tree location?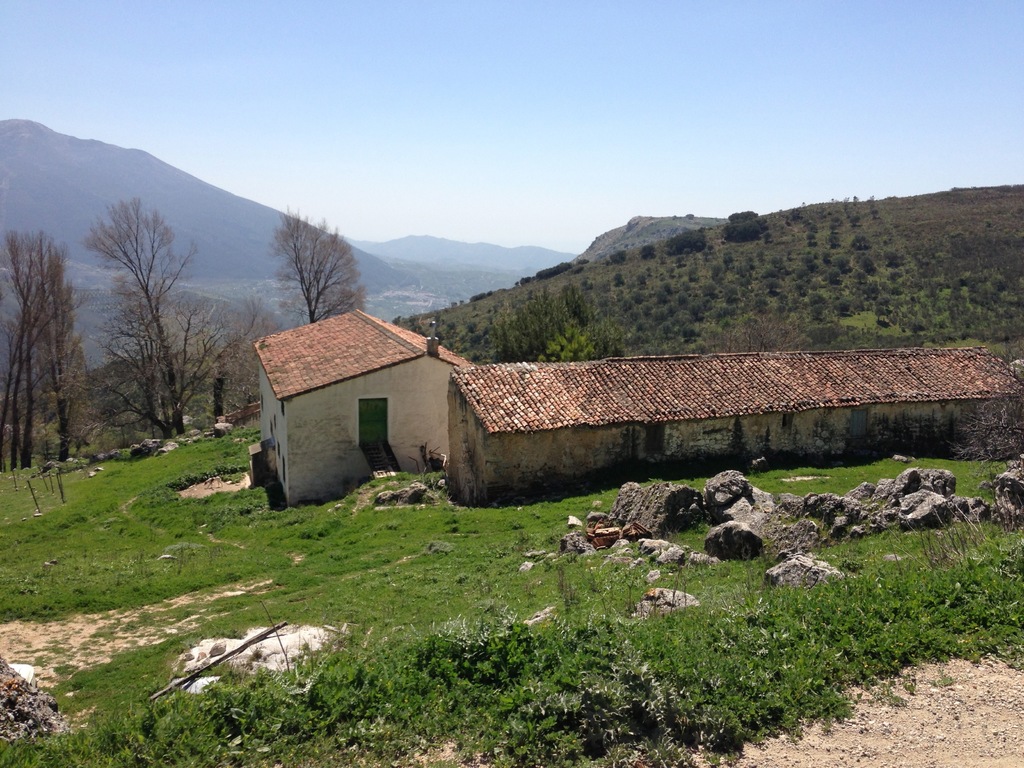
left=252, top=211, right=355, bottom=317
